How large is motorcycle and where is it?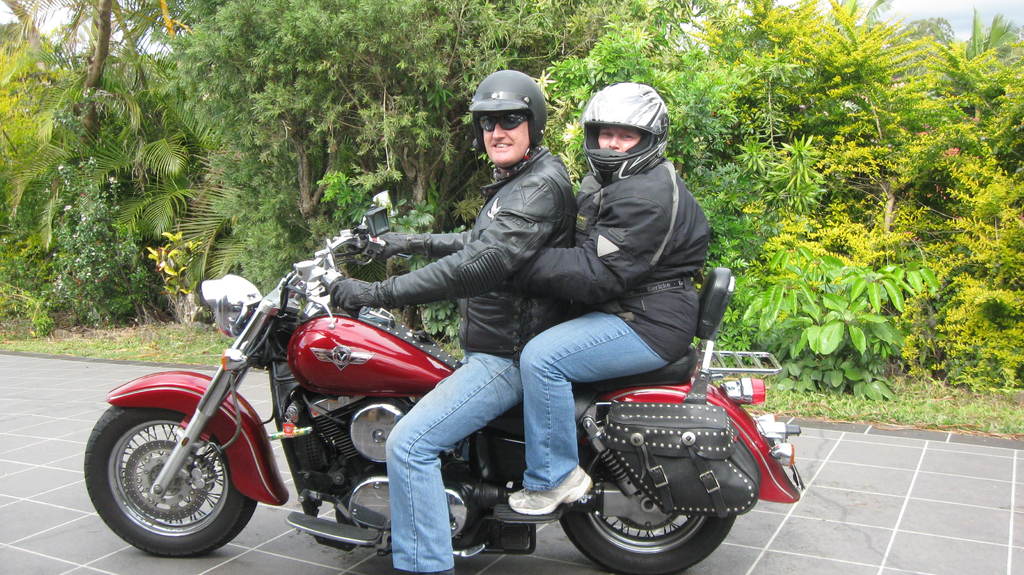
Bounding box: select_region(81, 202, 803, 574).
